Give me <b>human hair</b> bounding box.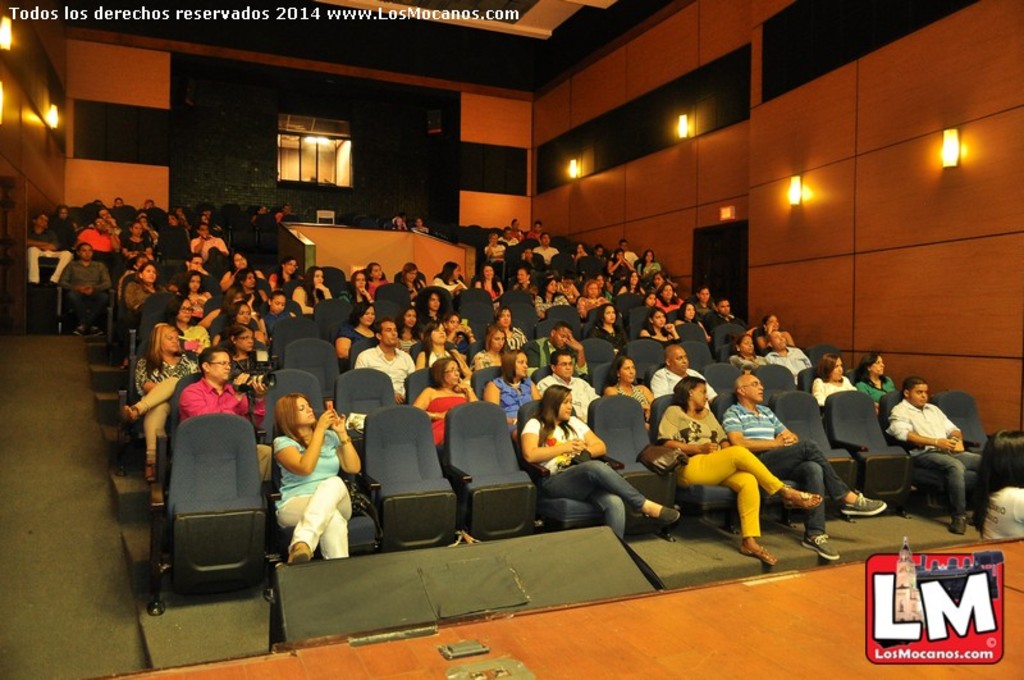
137,261,160,291.
